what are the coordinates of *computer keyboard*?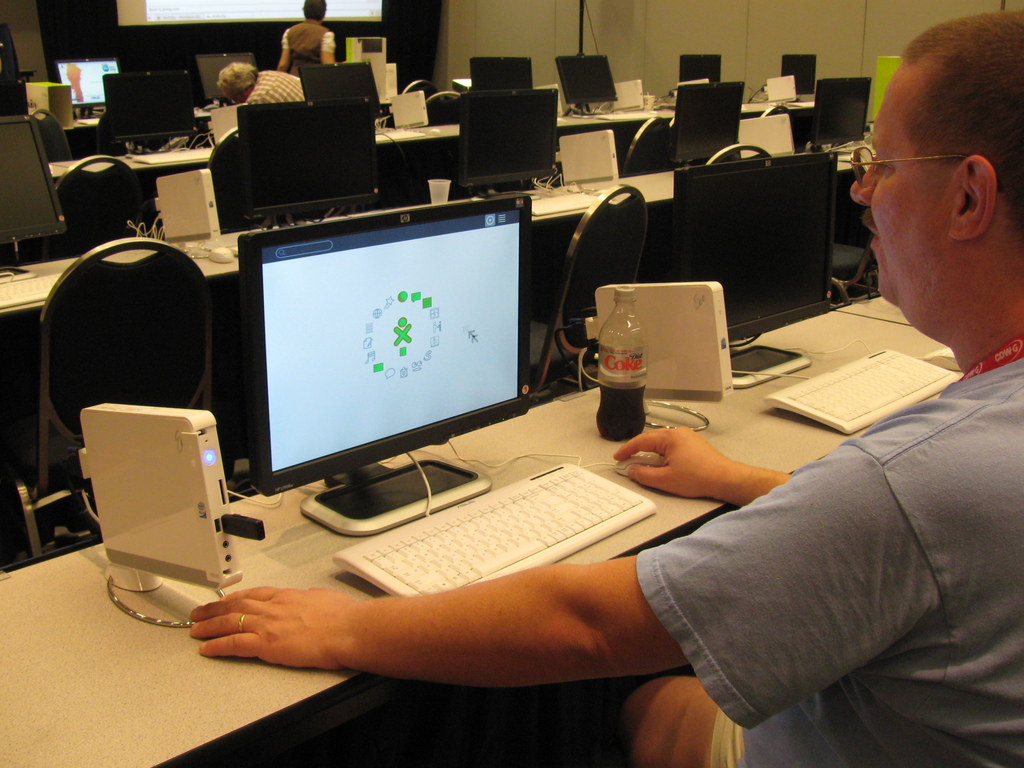
(589, 103, 657, 120).
